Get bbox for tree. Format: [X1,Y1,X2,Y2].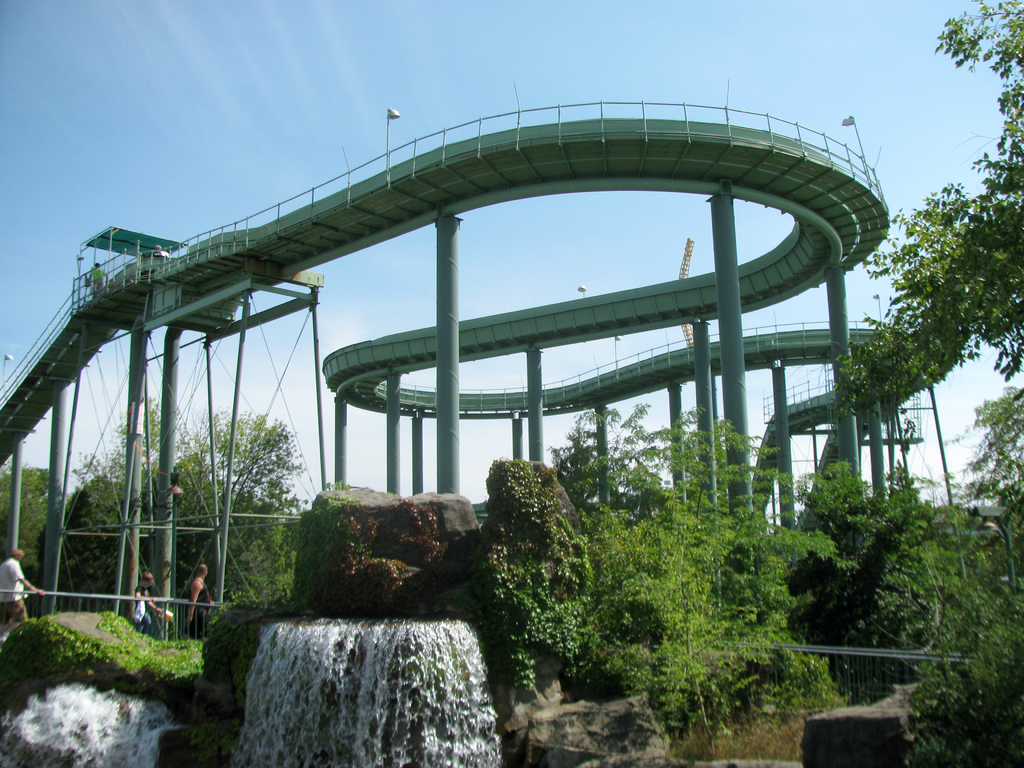
[943,391,1023,586].
